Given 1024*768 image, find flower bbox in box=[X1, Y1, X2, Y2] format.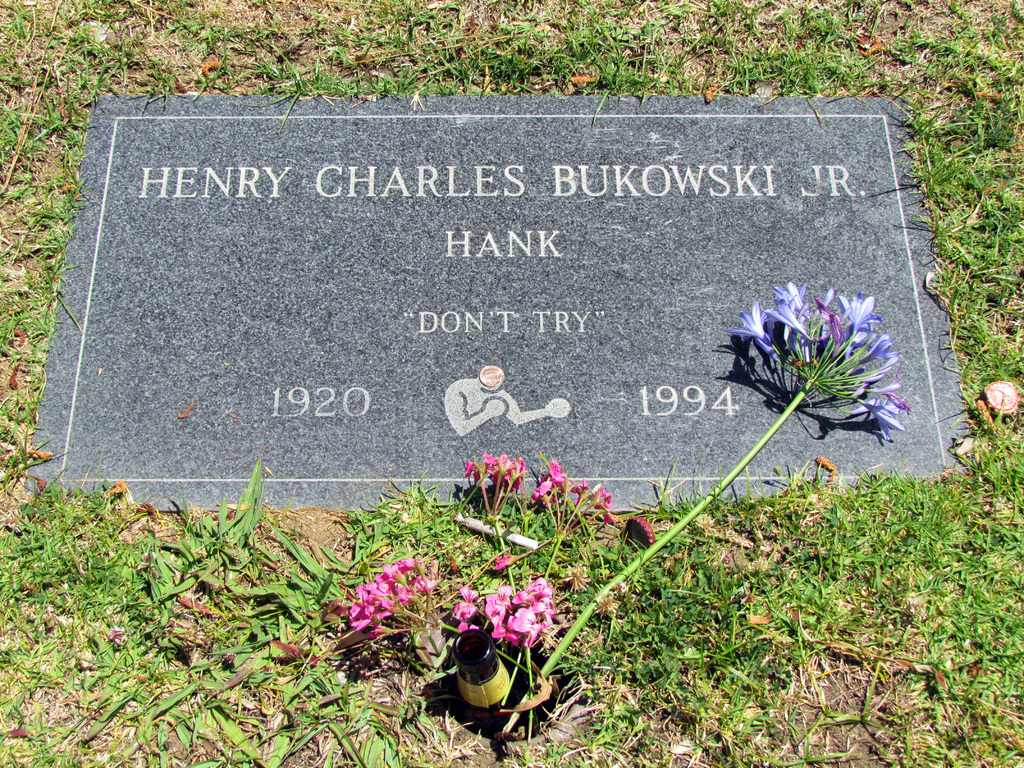
box=[459, 452, 531, 525].
